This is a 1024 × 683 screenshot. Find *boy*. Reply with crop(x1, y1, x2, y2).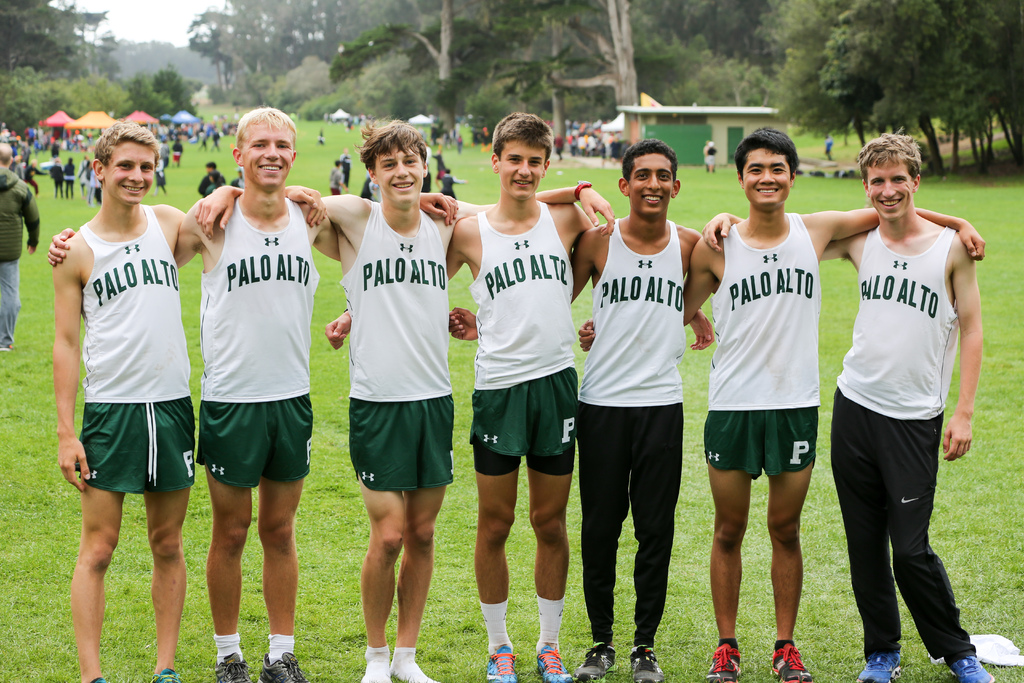
crop(58, 119, 324, 682).
